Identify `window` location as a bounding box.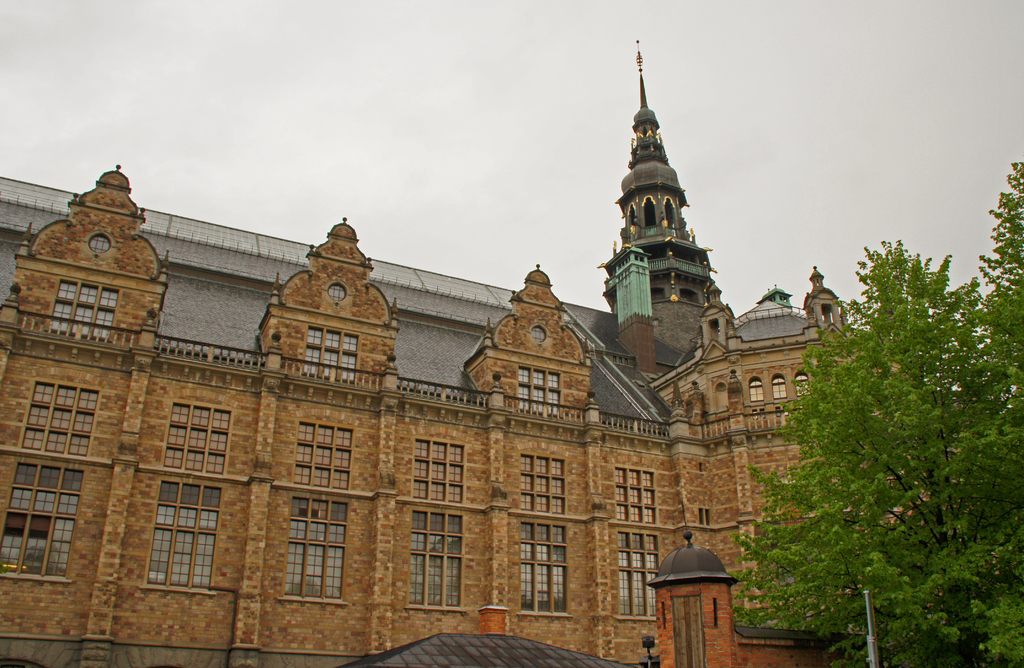
bbox=(406, 509, 461, 610).
